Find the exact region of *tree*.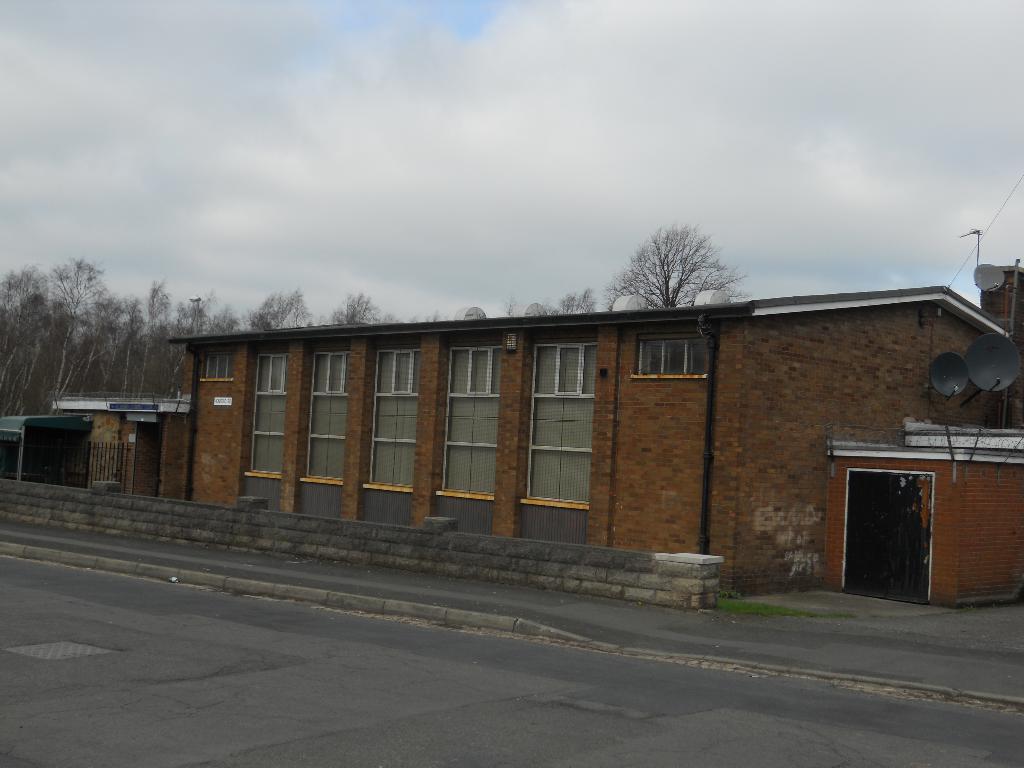
Exact region: (591, 221, 744, 301).
